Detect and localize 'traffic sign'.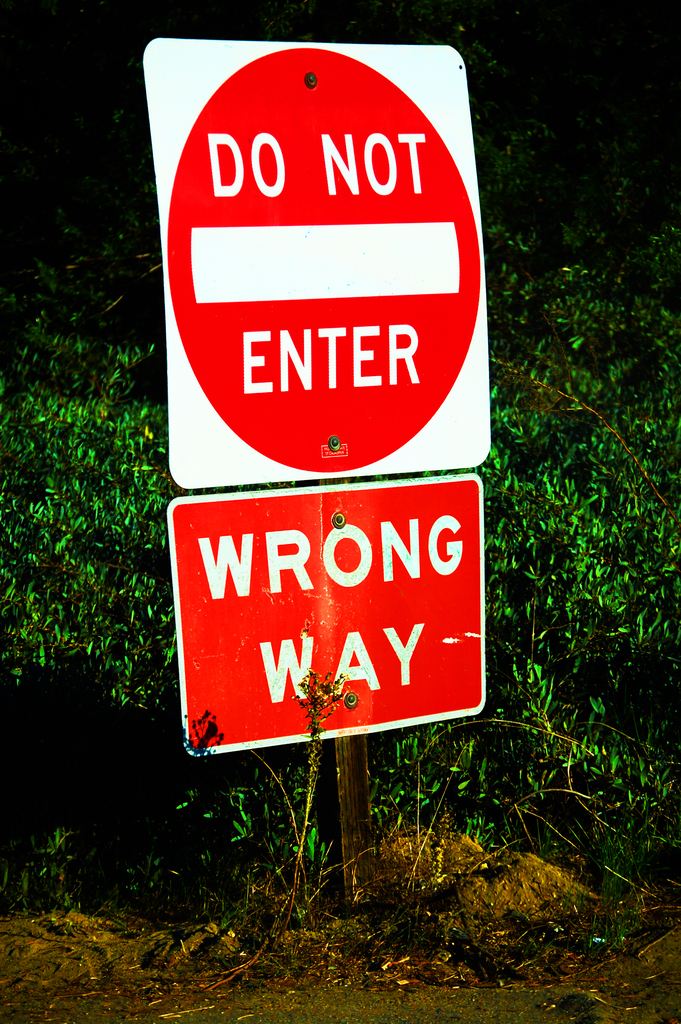
Localized at BBox(165, 471, 496, 756).
